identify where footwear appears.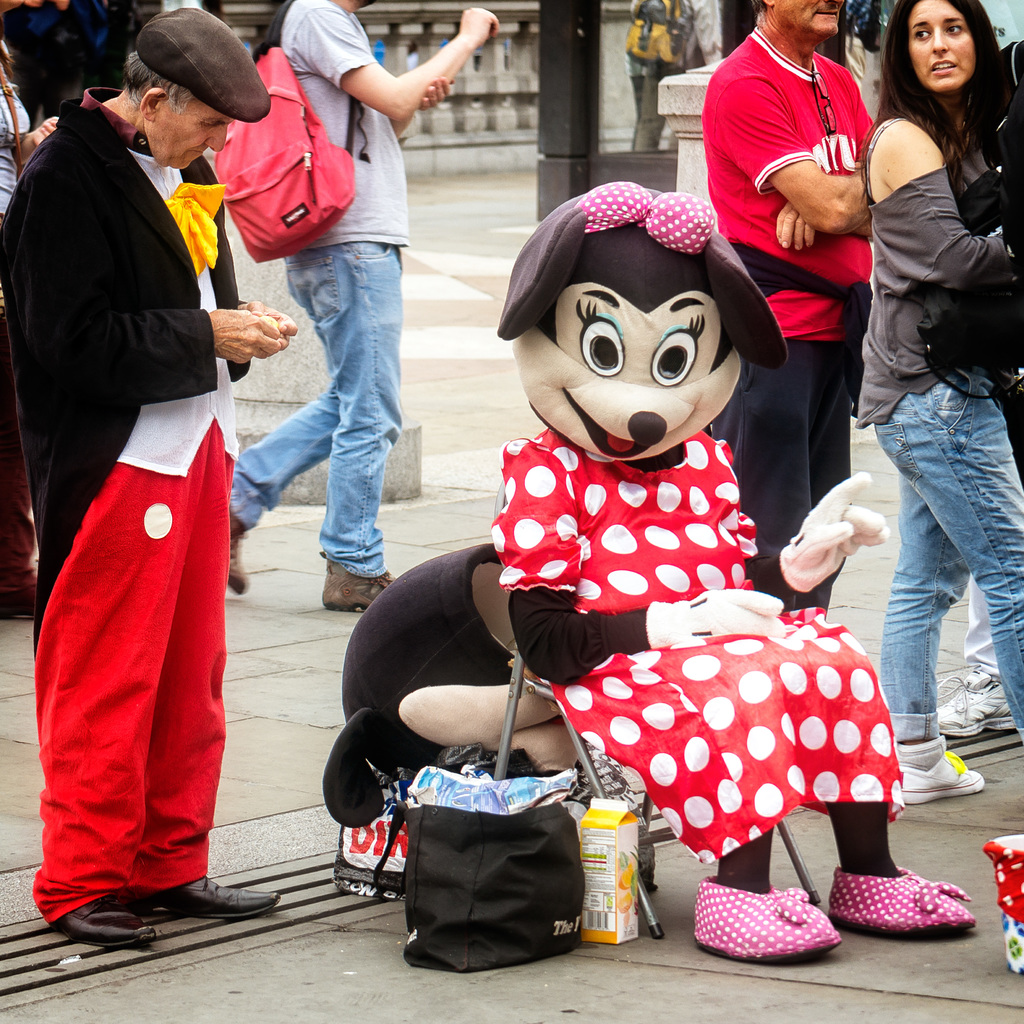
Appears at [x1=319, y1=552, x2=396, y2=612].
